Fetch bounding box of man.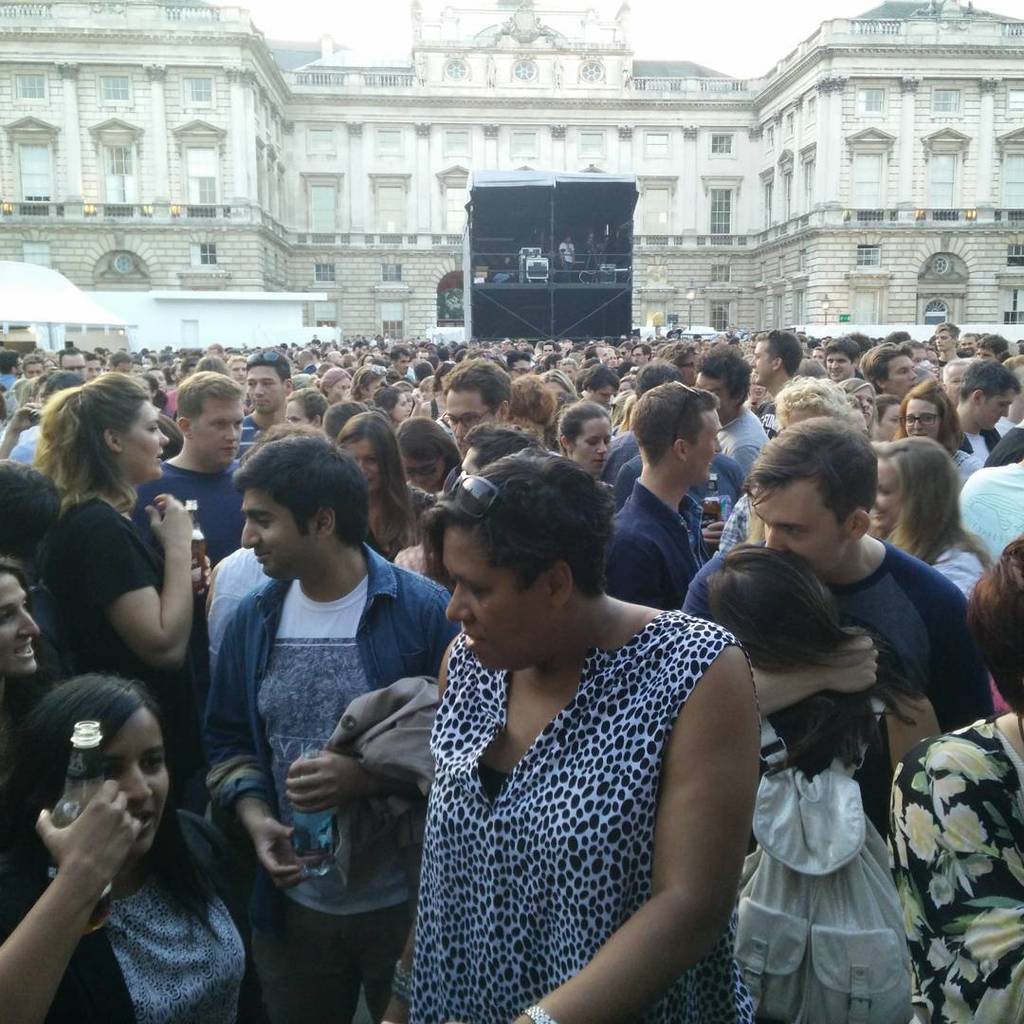
Bbox: 164:409:438:996.
